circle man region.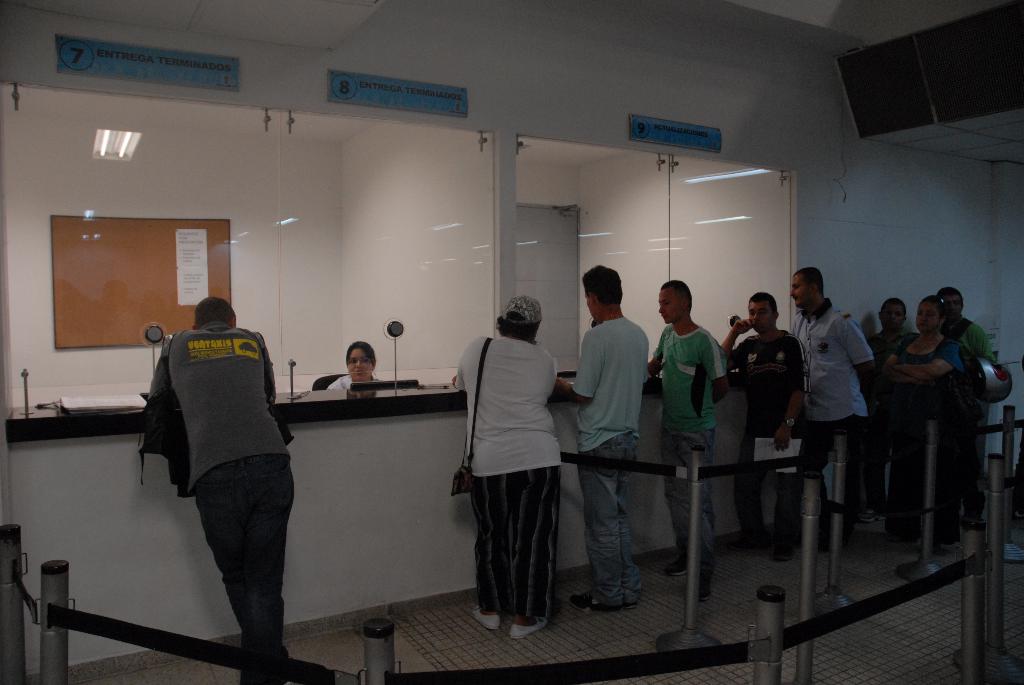
Region: (x1=783, y1=267, x2=869, y2=551).
